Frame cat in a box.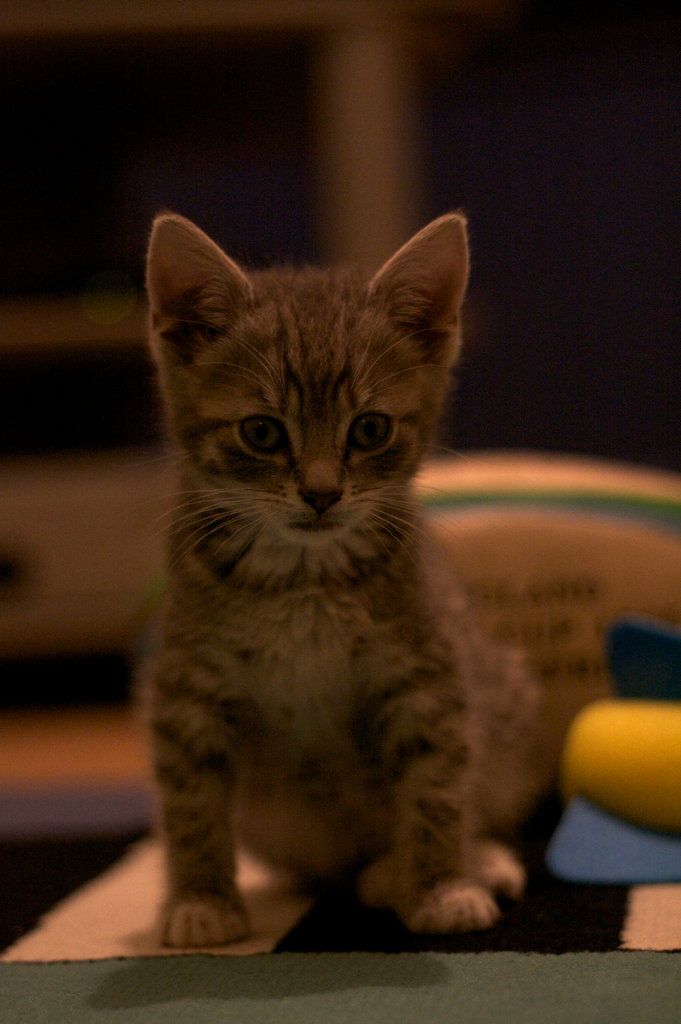
[left=133, top=207, right=543, bottom=951].
